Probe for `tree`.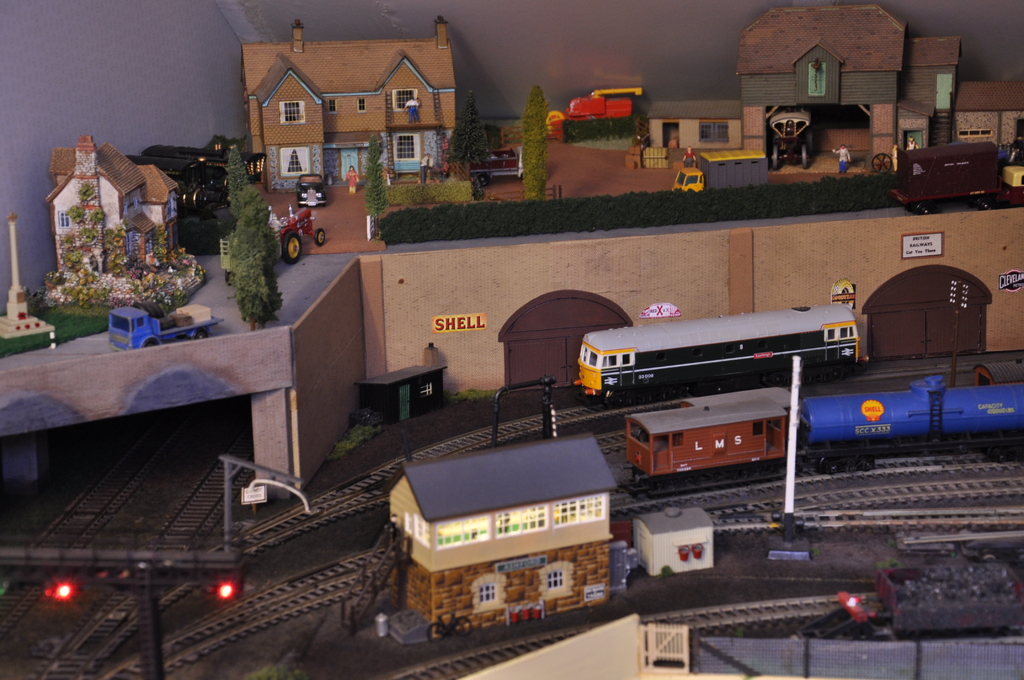
Probe result: [x1=445, y1=93, x2=491, y2=179].
